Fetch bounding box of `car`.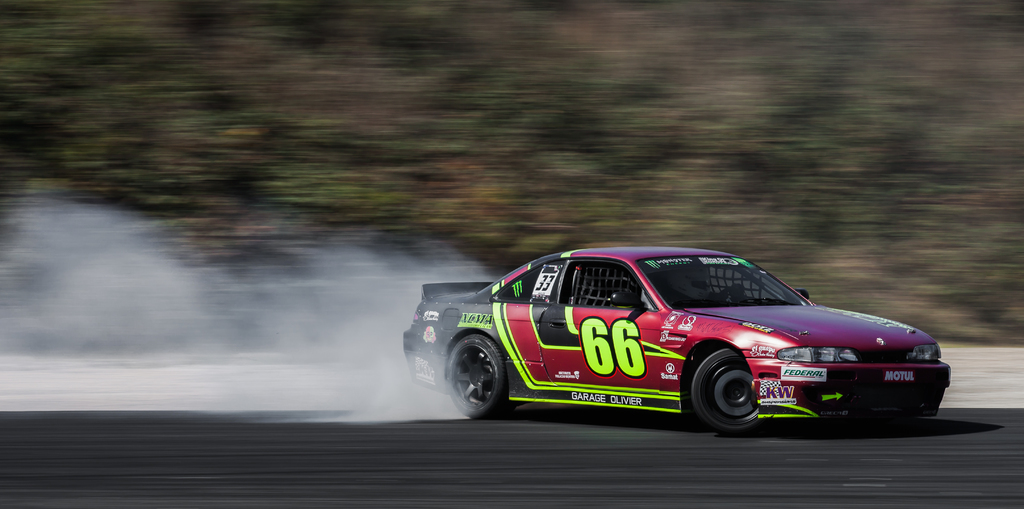
Bbox: bbox=(405, 243, 952, 435).
